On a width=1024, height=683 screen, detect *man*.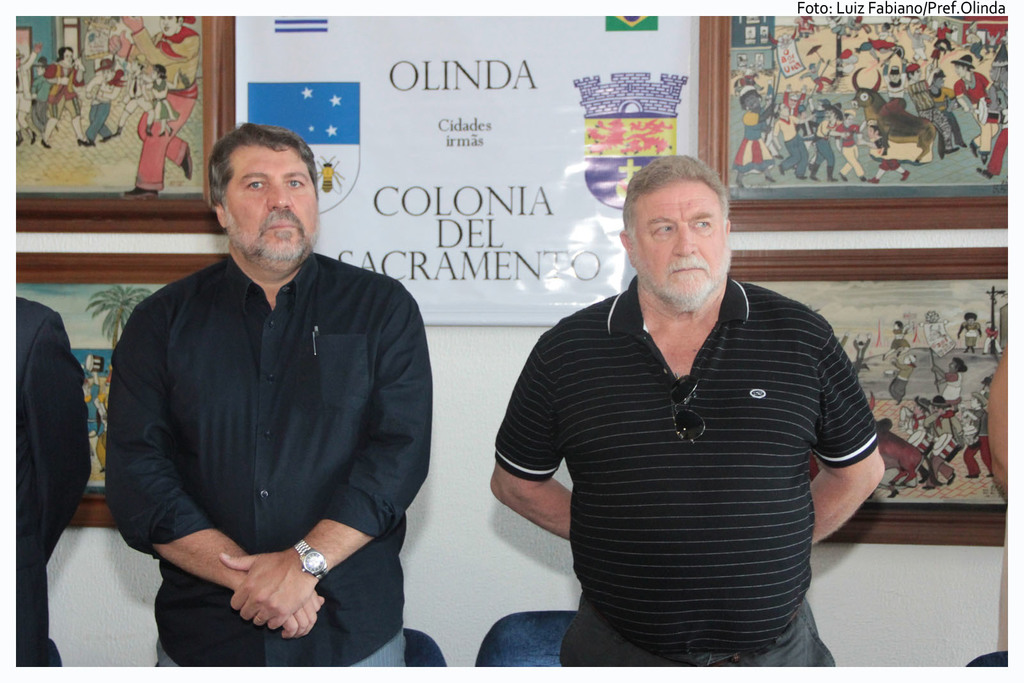
locate(29, 55, 59, 141).
